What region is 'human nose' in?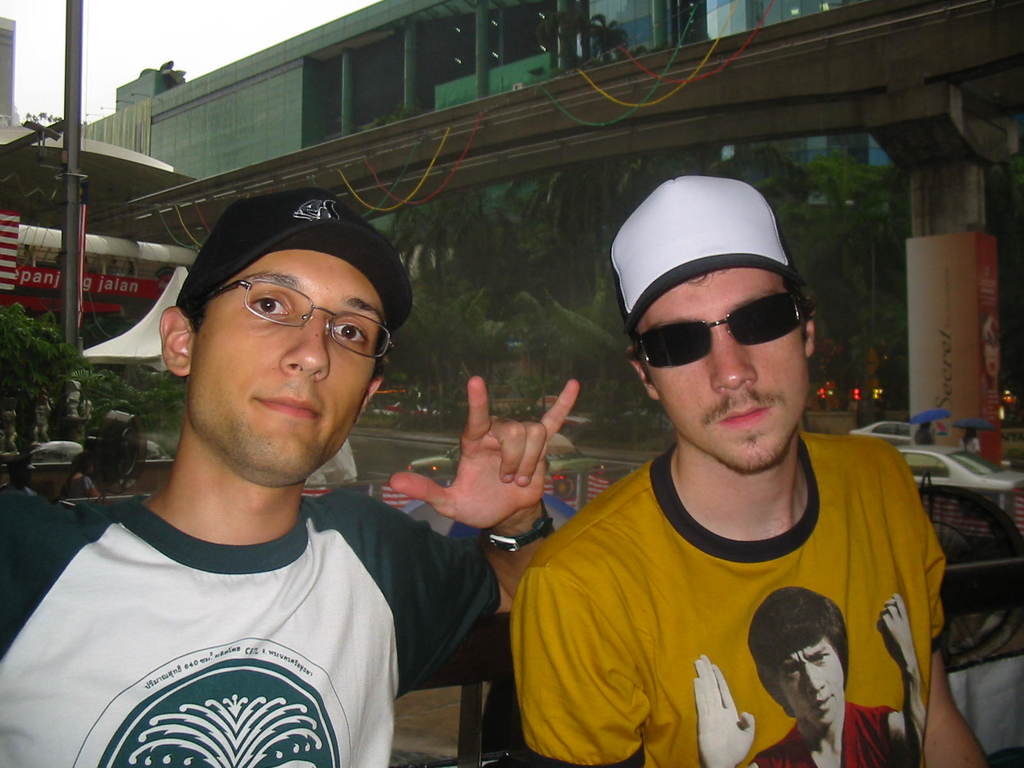
{"x1": 279, "y1": 320, "x2": 331, "y2": 376}.
